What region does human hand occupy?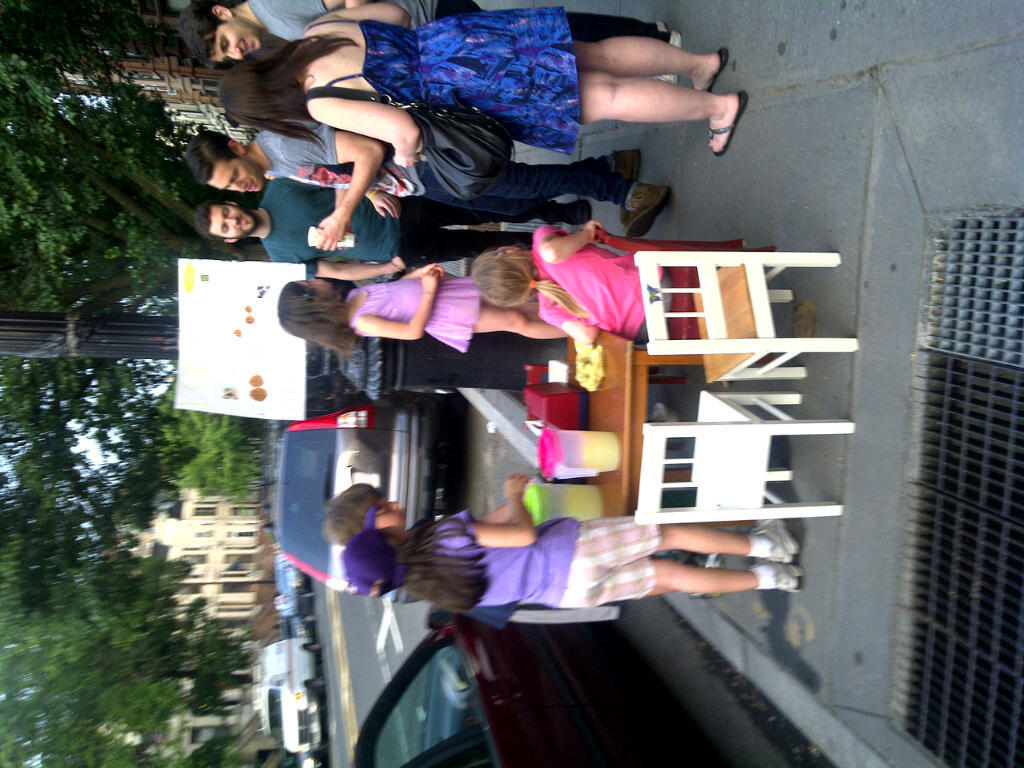
[386,255,408,276].
